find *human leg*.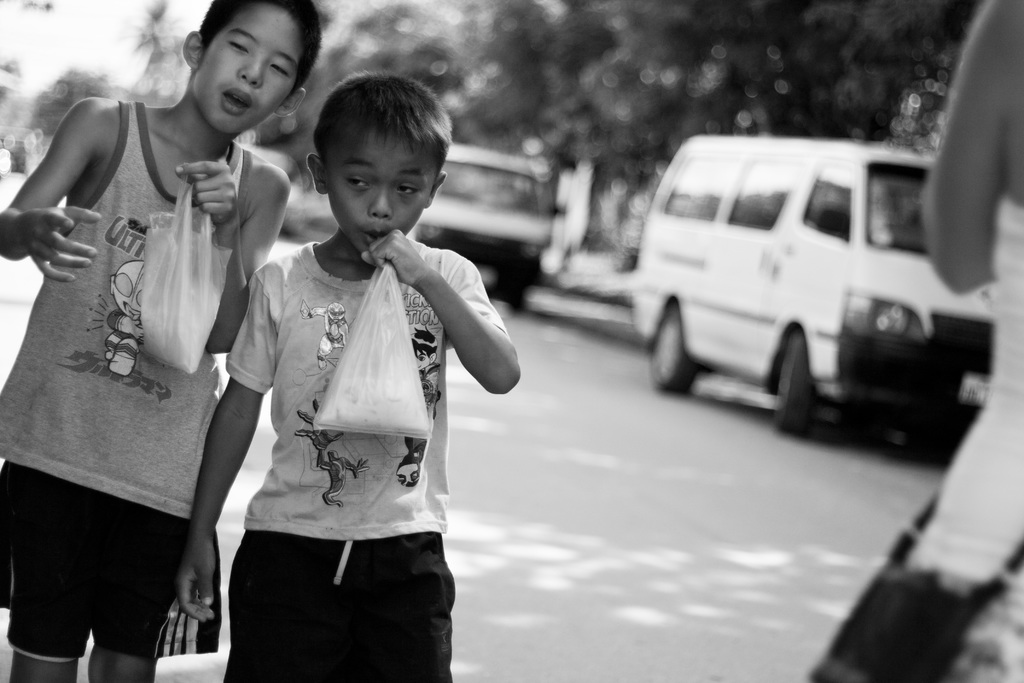
box(225, 618, 455, 680).
